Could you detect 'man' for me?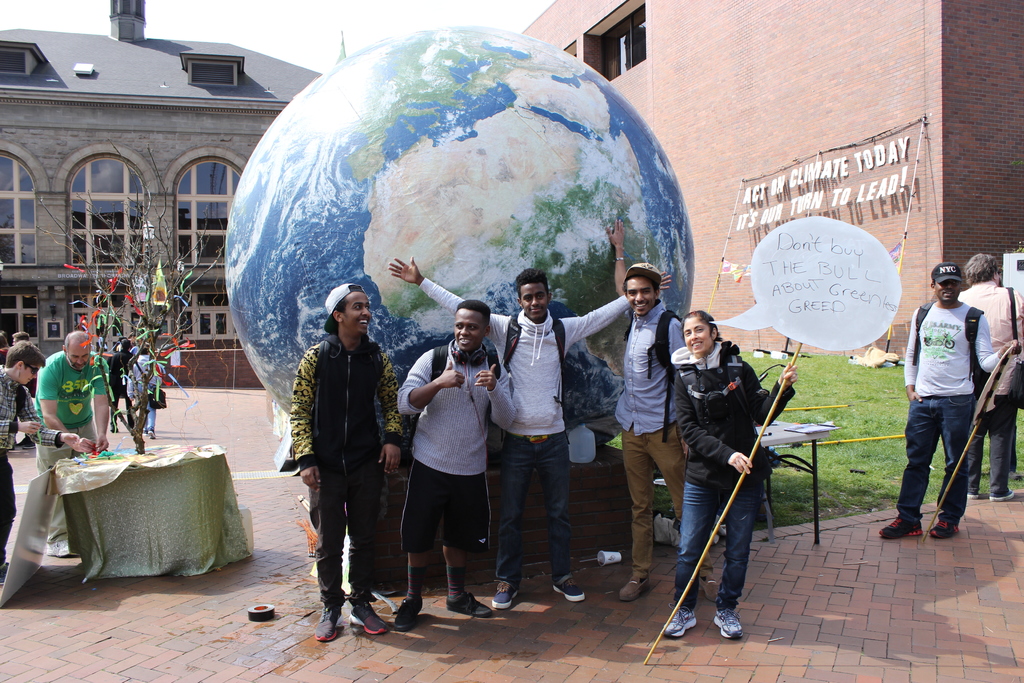
Detection result: <box>961,252,1023,503</box>.
